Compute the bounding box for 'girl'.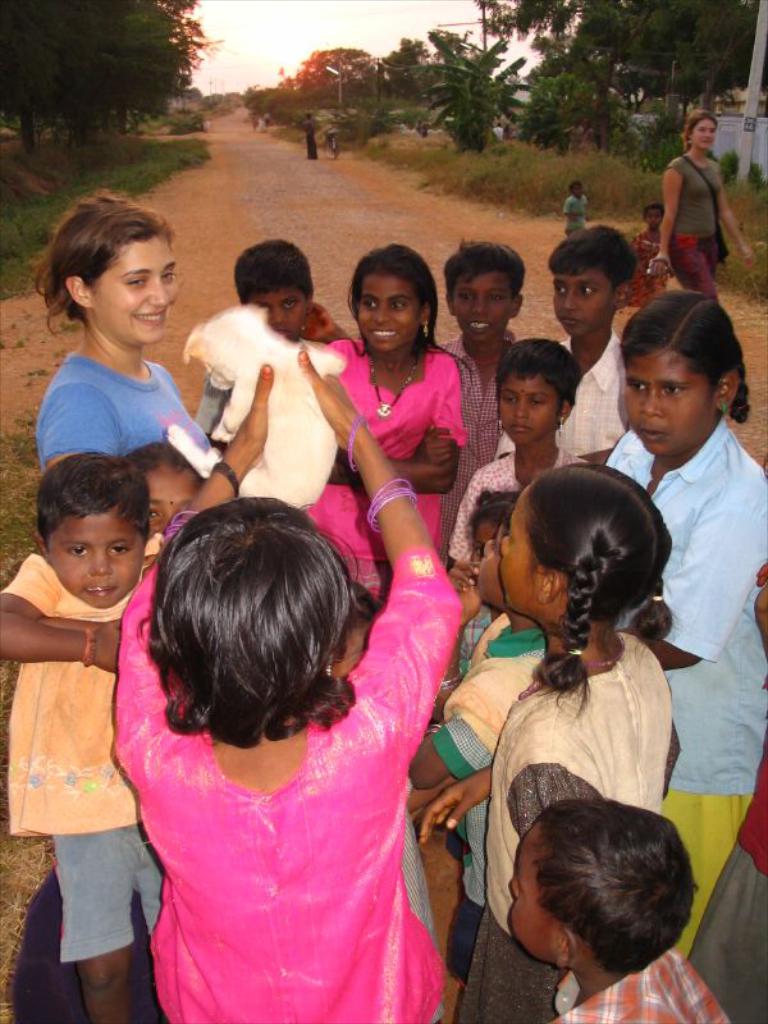
(118,439,198,540).
